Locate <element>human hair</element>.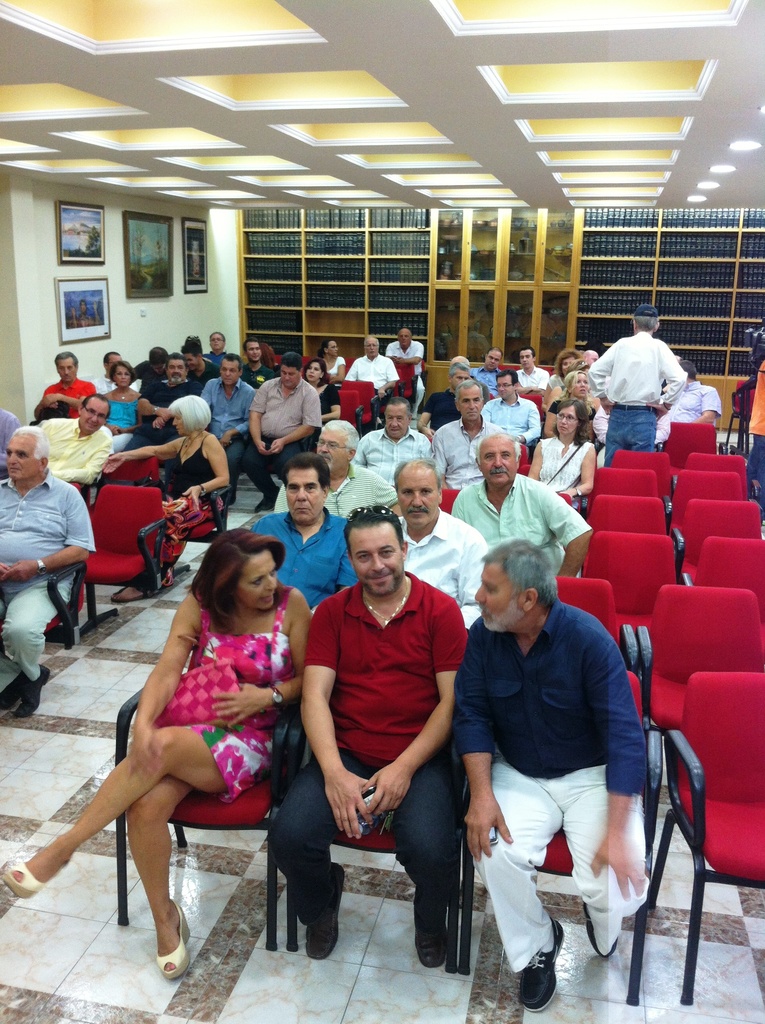
Bounding box: [51,351,76,372].
